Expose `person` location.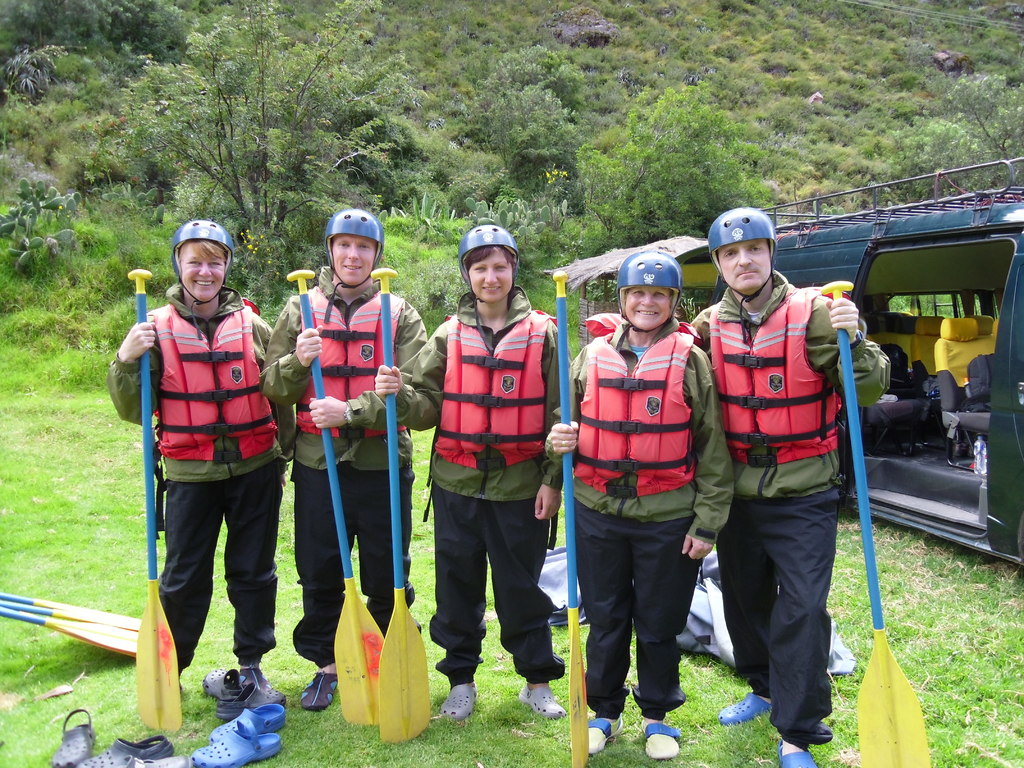
Exposed at box=[286, 209, 412, 724].
